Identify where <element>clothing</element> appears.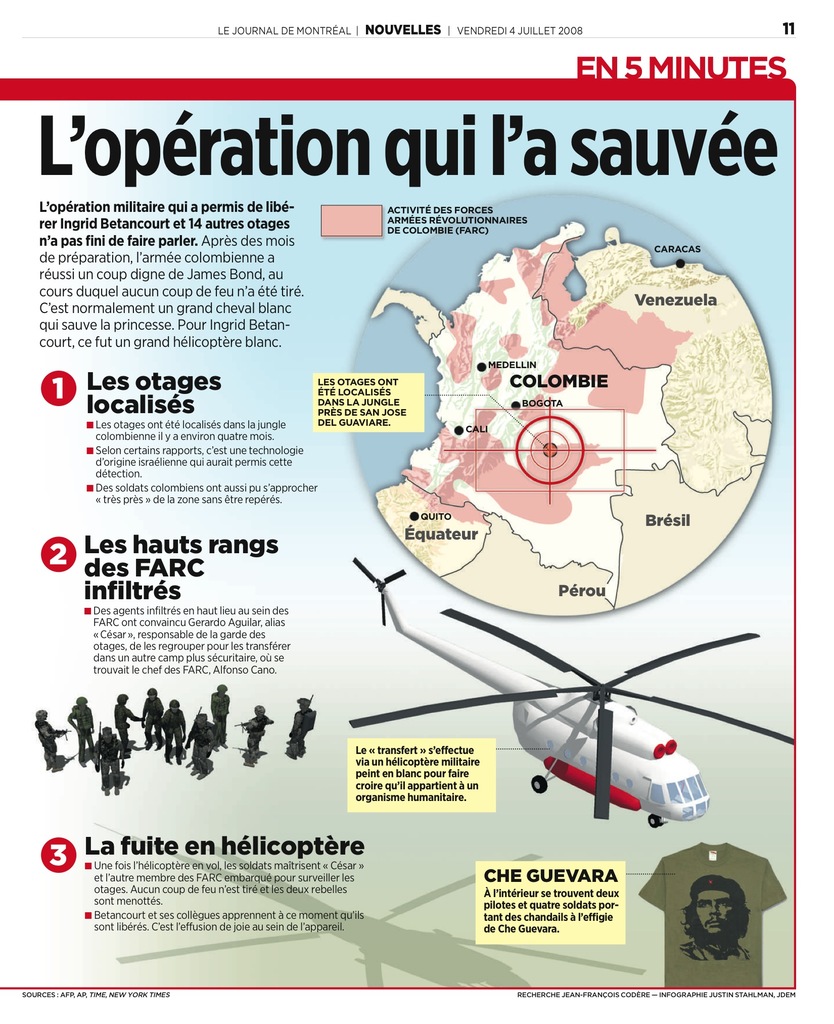
Appears at {"x1": 94, "y1": 729, "x2": 129, "y2": 799}.
